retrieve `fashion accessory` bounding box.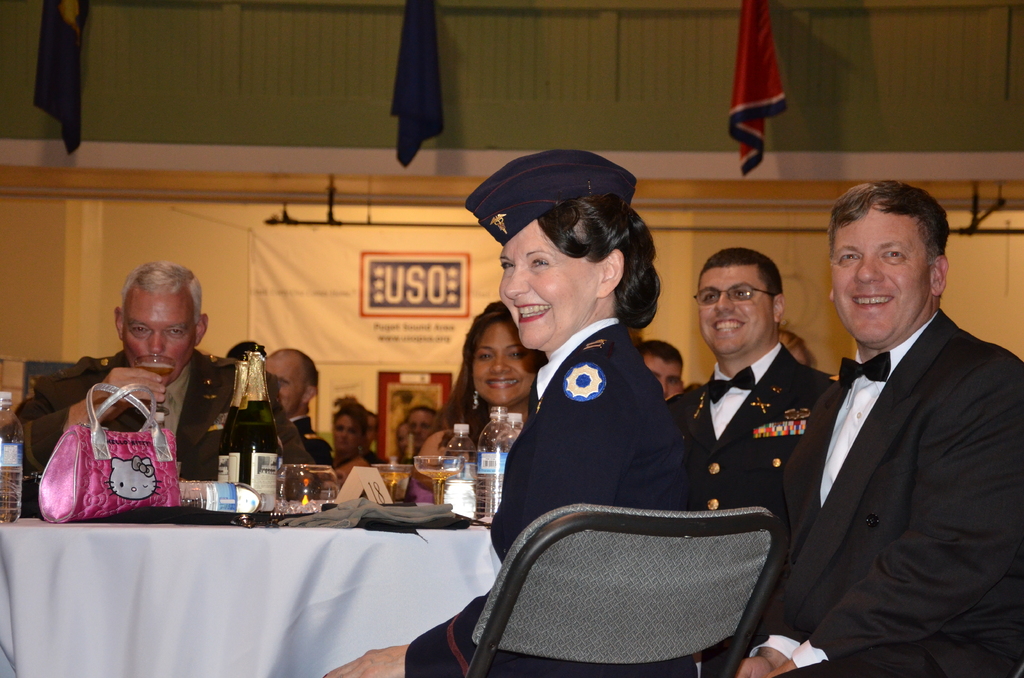
Bounding box: bbox(33, 376, 183, 524).
